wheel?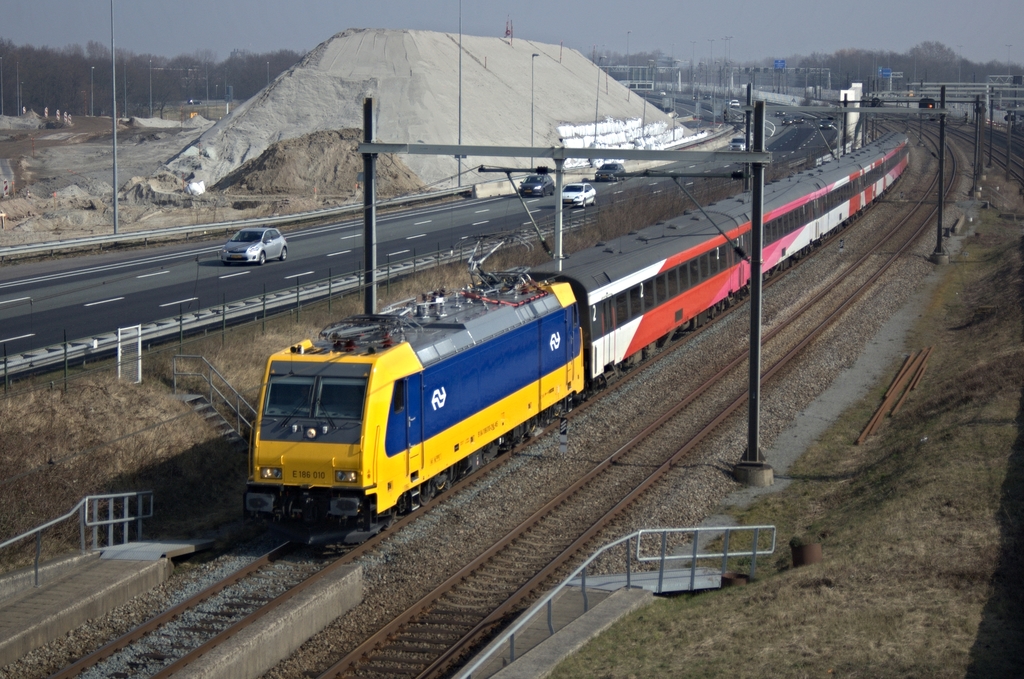
{"x1": 554, "y1": 407, "x2": 561, "y2": 418}
